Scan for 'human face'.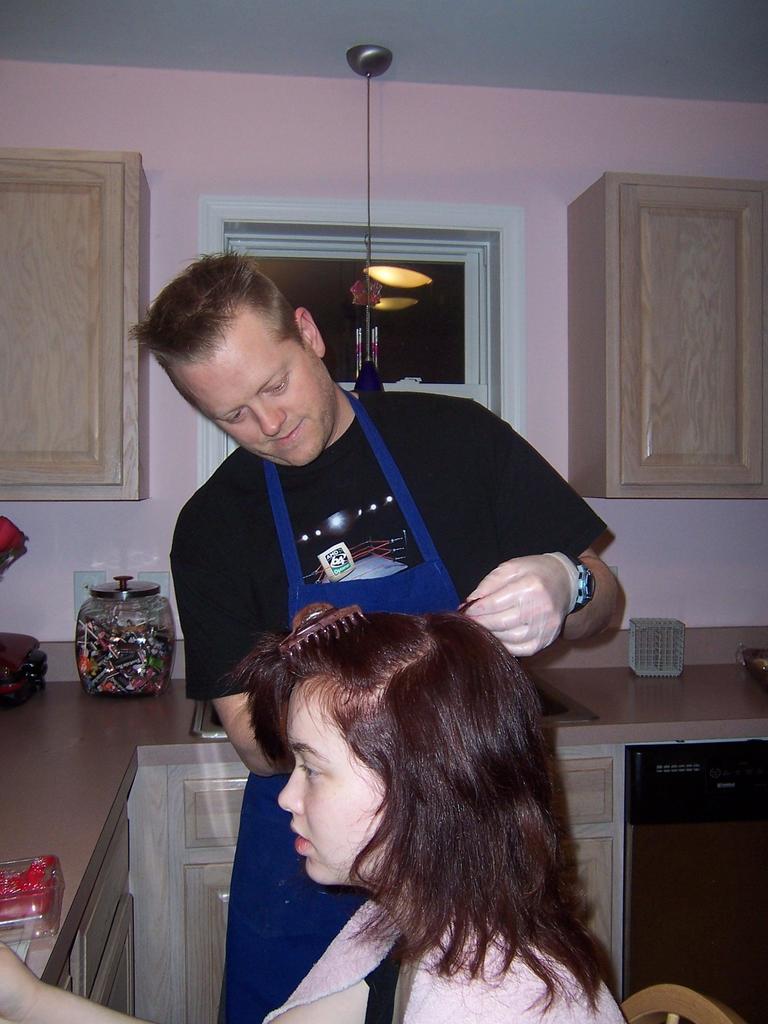
Scan result: crop(275, 679, 390, 889).
